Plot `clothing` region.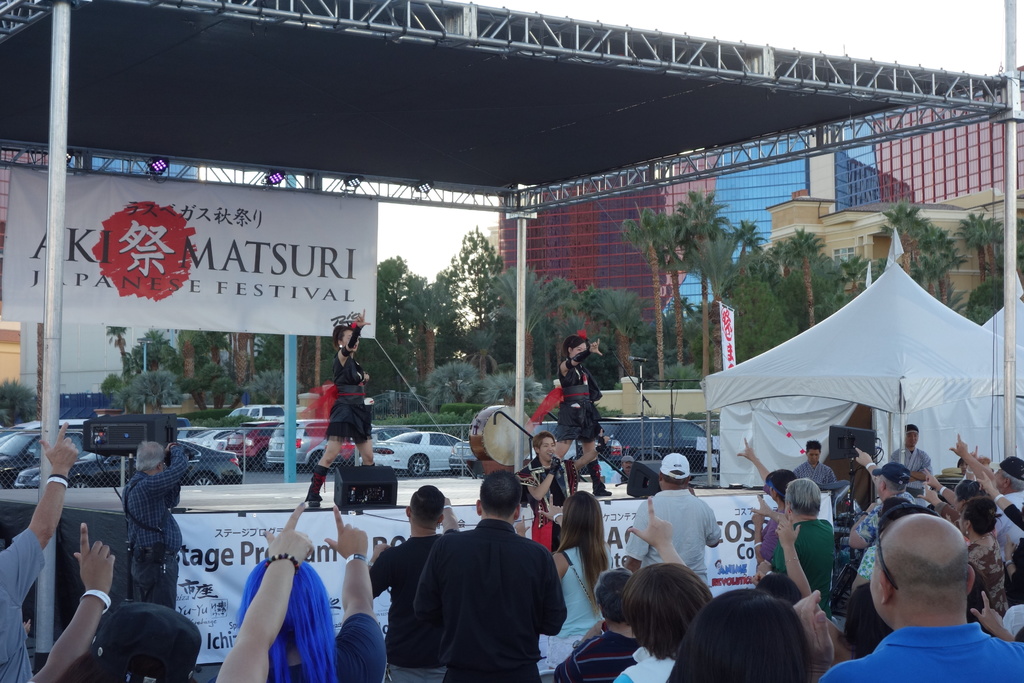
Plotted at detection(261, 609, 383, 682).
